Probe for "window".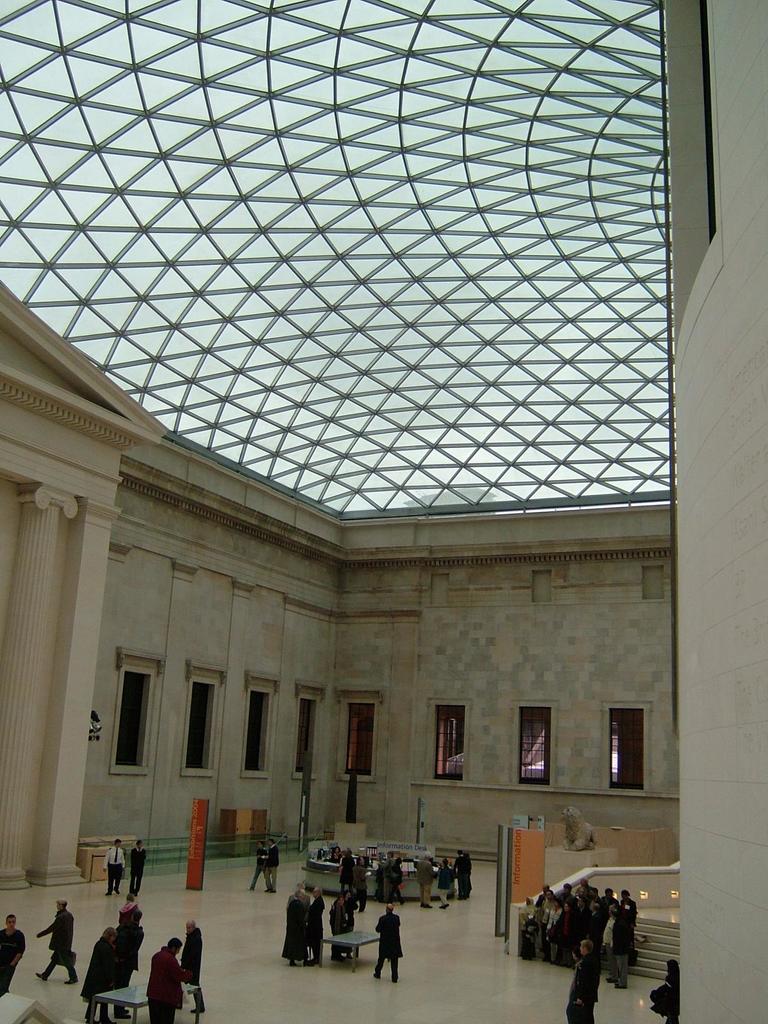
Probe result: 422/692/468/781.
